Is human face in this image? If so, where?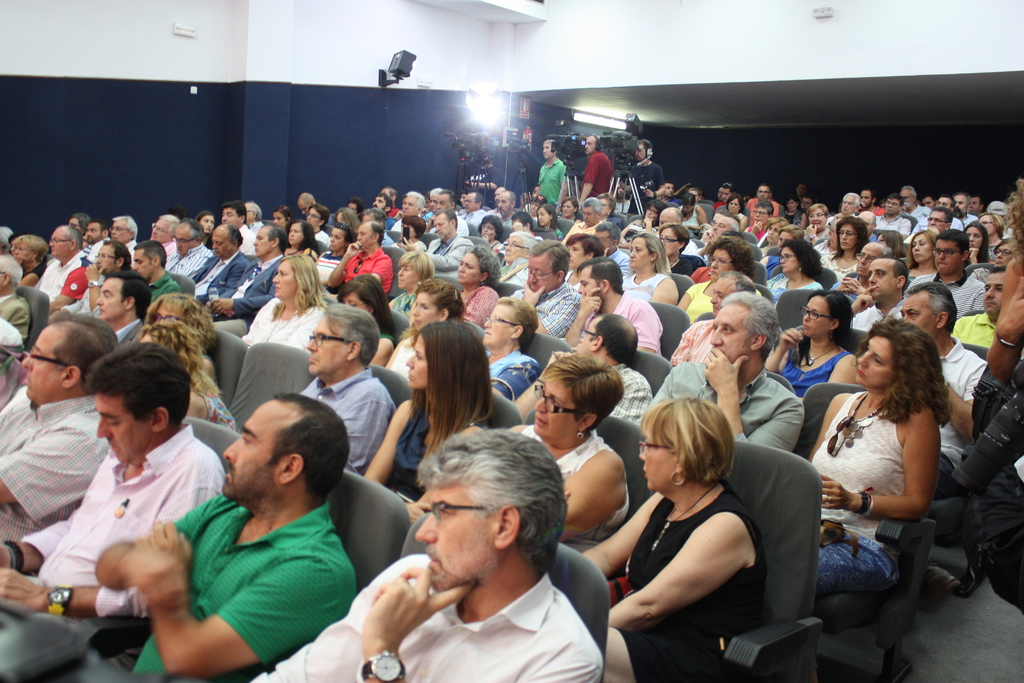
Yes, at bbox=[561, 201, 575, 217].
